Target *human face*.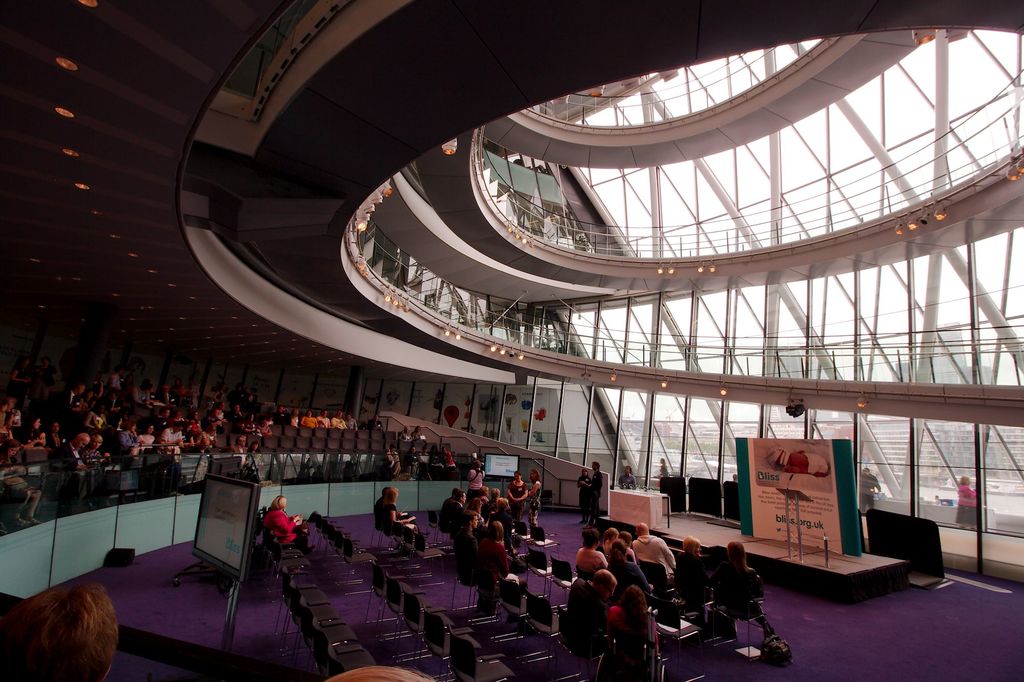
Target region: (left=307, top=409, right=312, bottom=417).
